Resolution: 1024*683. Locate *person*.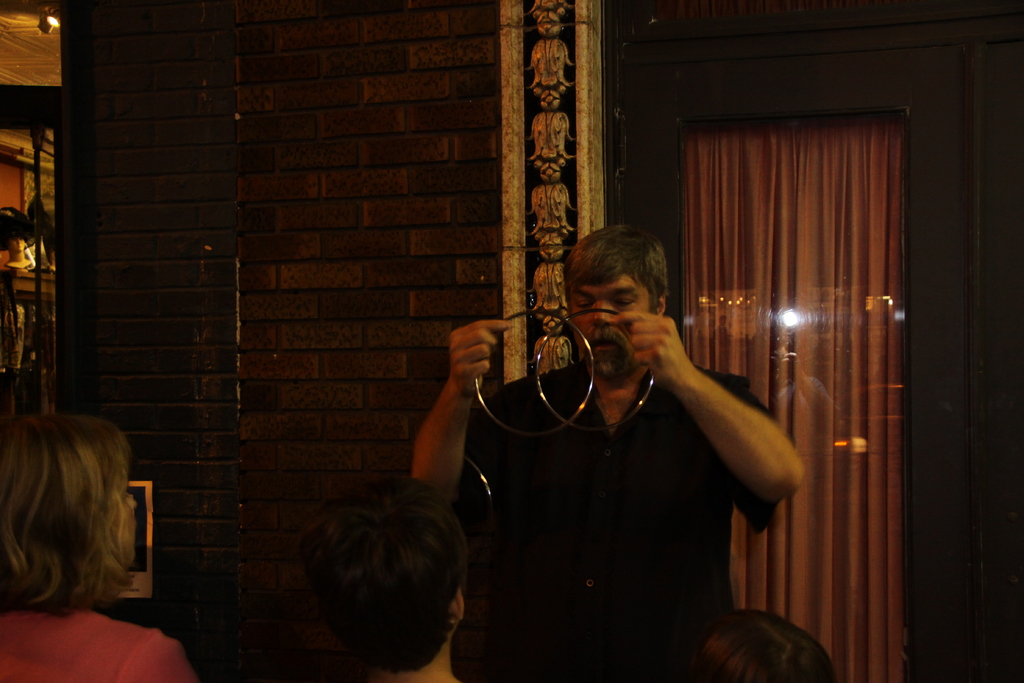
698, 605, 836, 682.
